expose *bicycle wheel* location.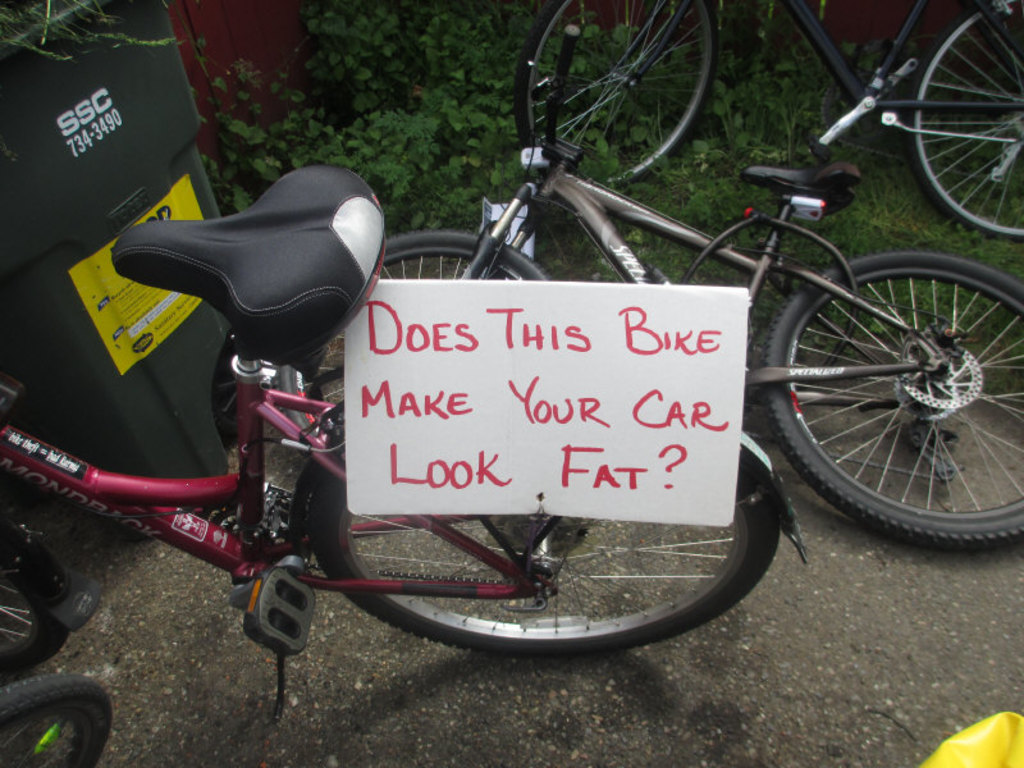
Exposed at 0,545,64,684.
